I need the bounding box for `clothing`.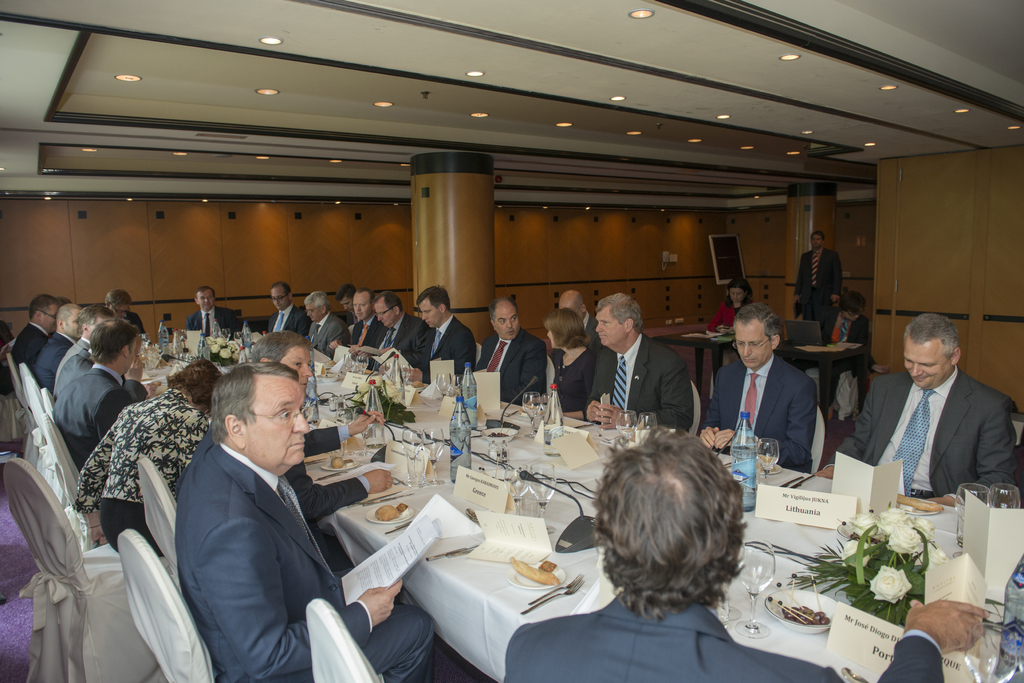
Here it is: {"x1": 306, "y1": 311, "x2": 349, "y2": 352}.
